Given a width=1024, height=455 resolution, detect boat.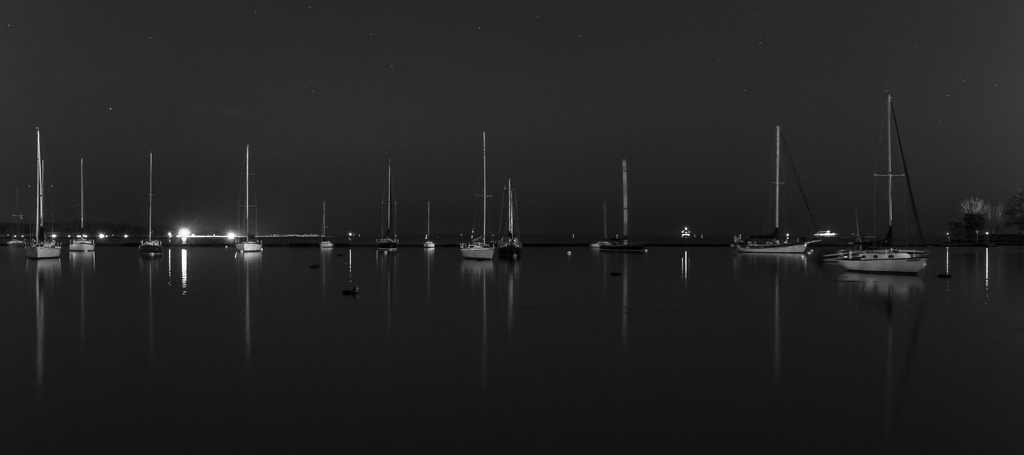
detection(600, 161, 656, 260).
